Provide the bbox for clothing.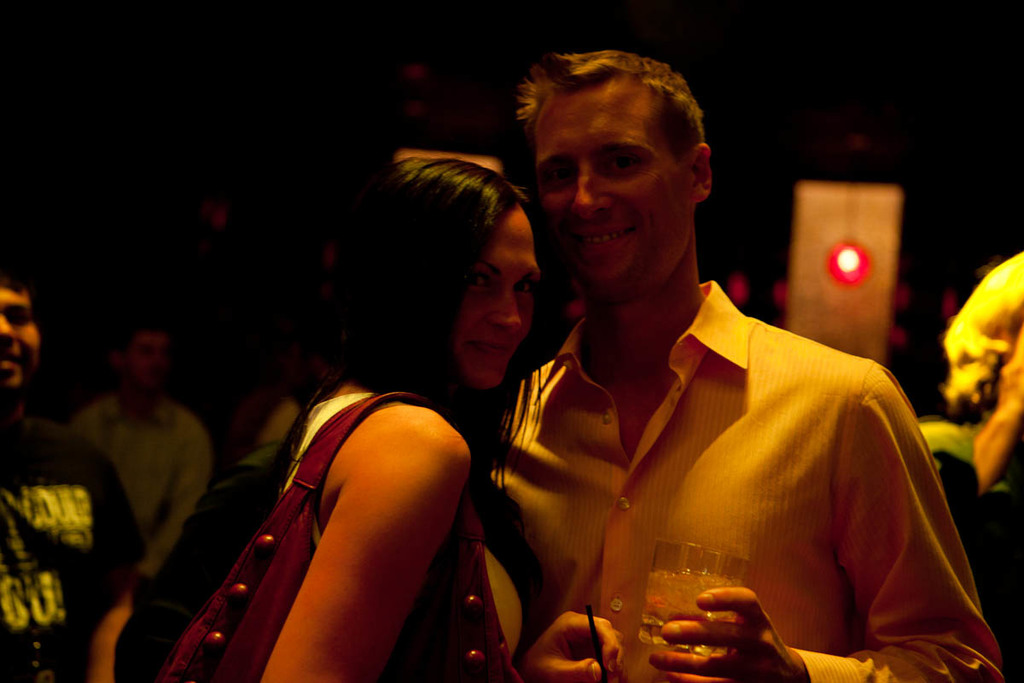
[x1=488, y1=277, x2=1003, y2=682].
